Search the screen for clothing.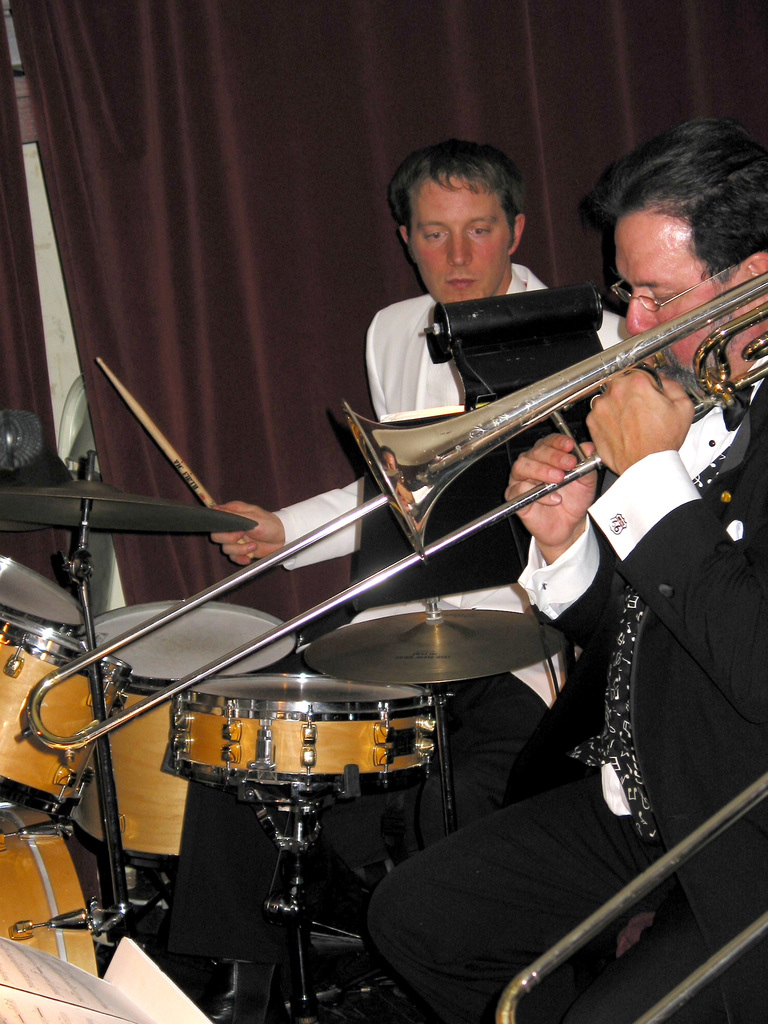
Found at select_region(369, 337, 767, 1004).
